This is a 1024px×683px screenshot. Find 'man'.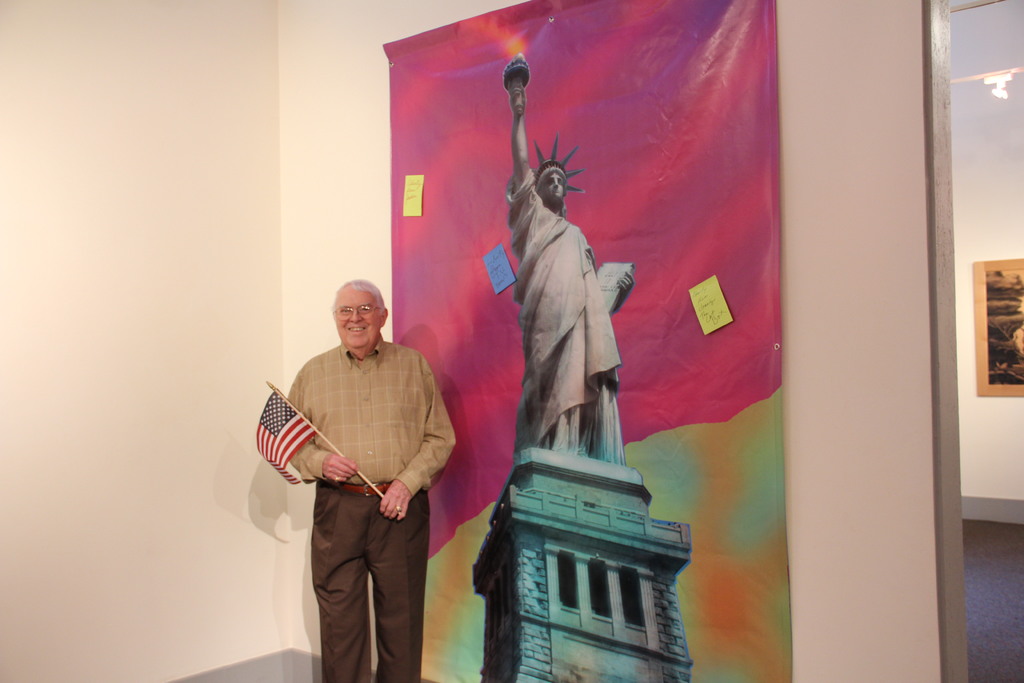
Bounding box: (x1=262, y1=268, x2=453, y2=676).
